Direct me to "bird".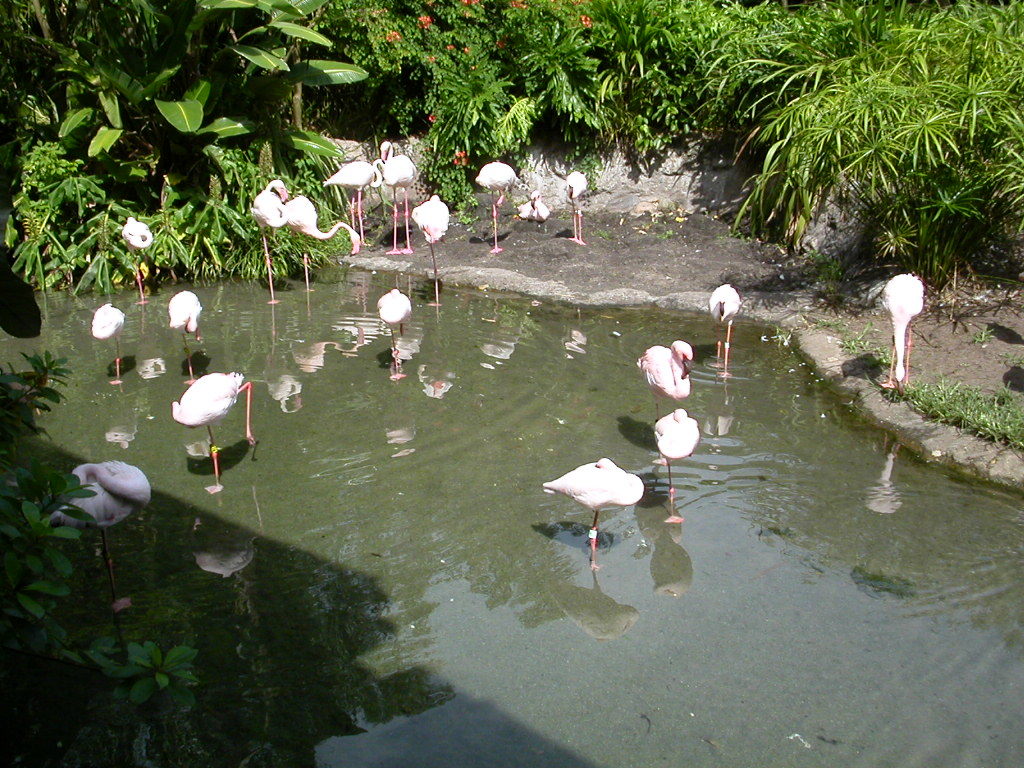
Direction: 161, 358, 251, 457.
